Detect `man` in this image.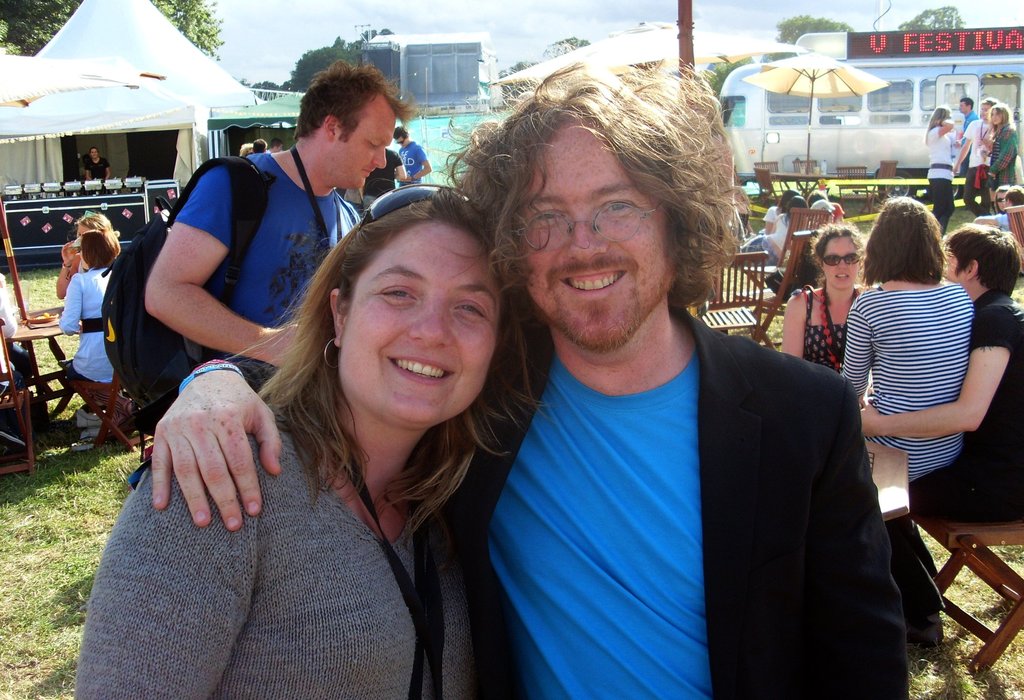
Detection: crop(149, 54, 911, 699).
